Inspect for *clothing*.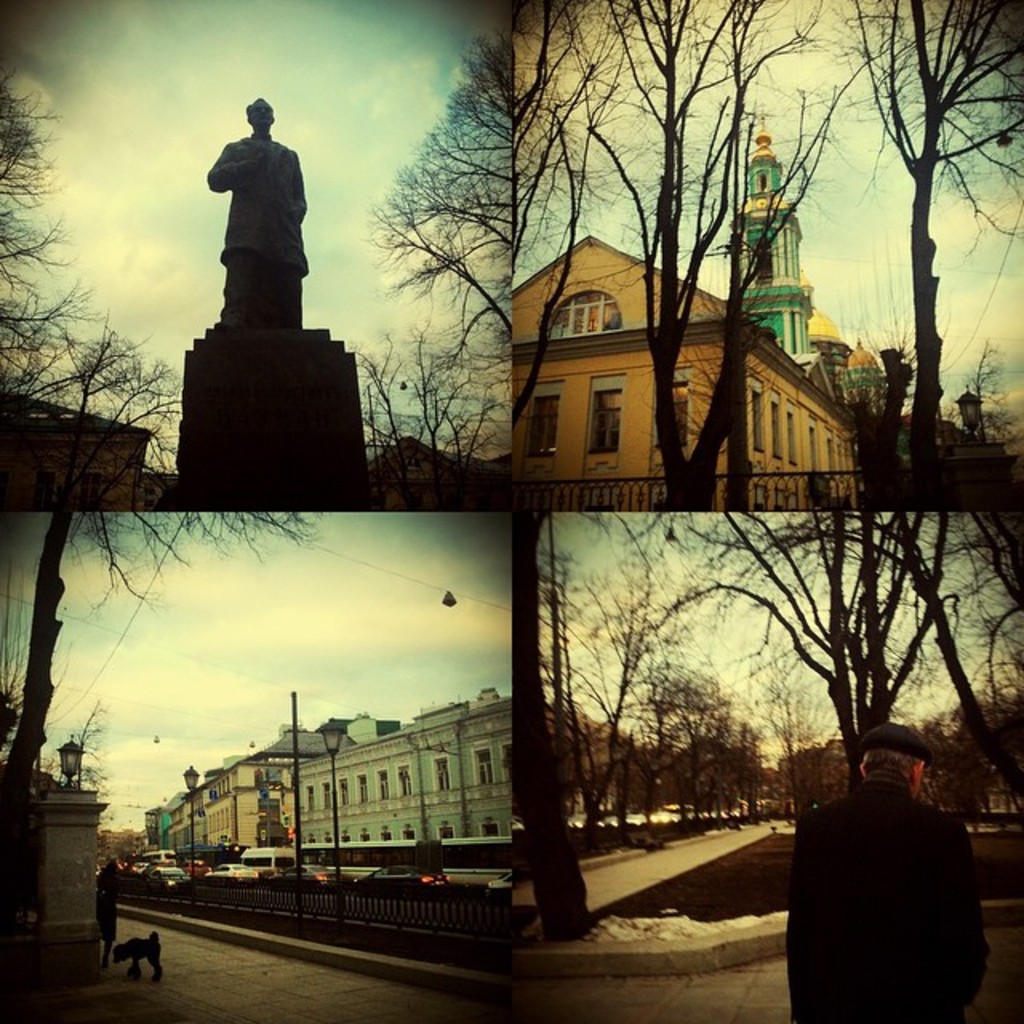
Inspection: (left=779, top=770, right=997, bottom=1022).
